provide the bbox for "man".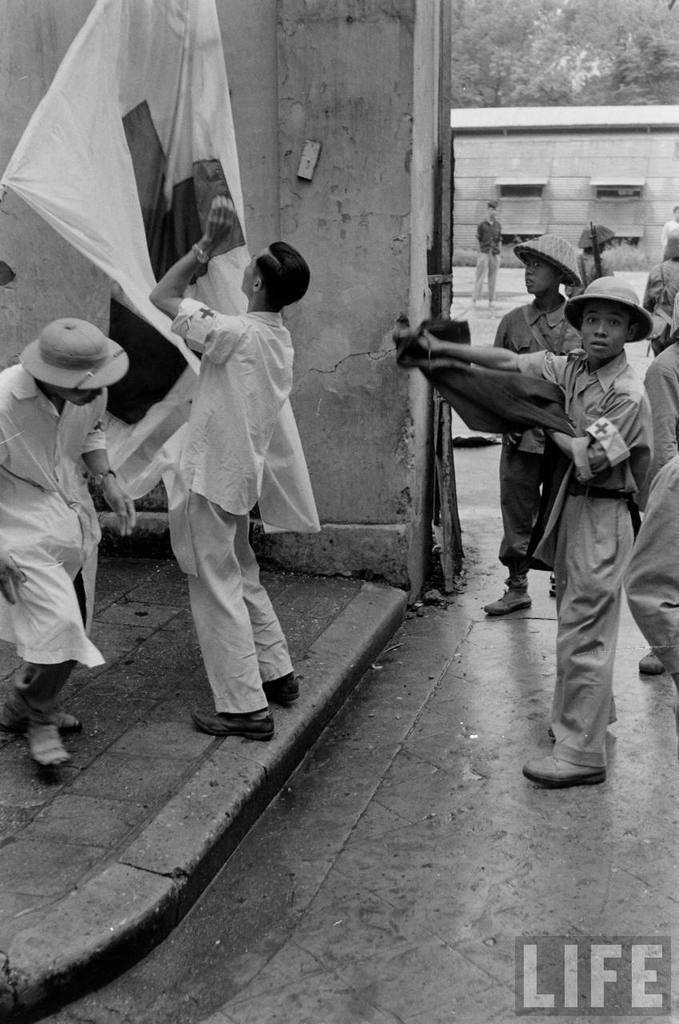
[469, 194, 505, 317].
